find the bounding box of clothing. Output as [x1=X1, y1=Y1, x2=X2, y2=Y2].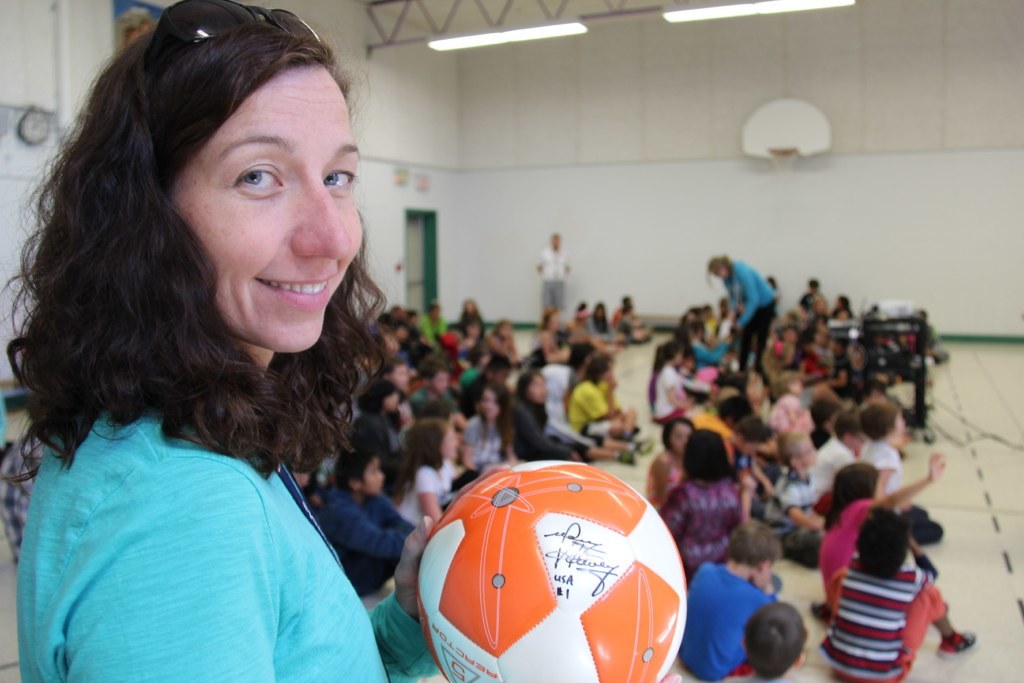
[x1=462, y1=412, x2=510, y2=464].
